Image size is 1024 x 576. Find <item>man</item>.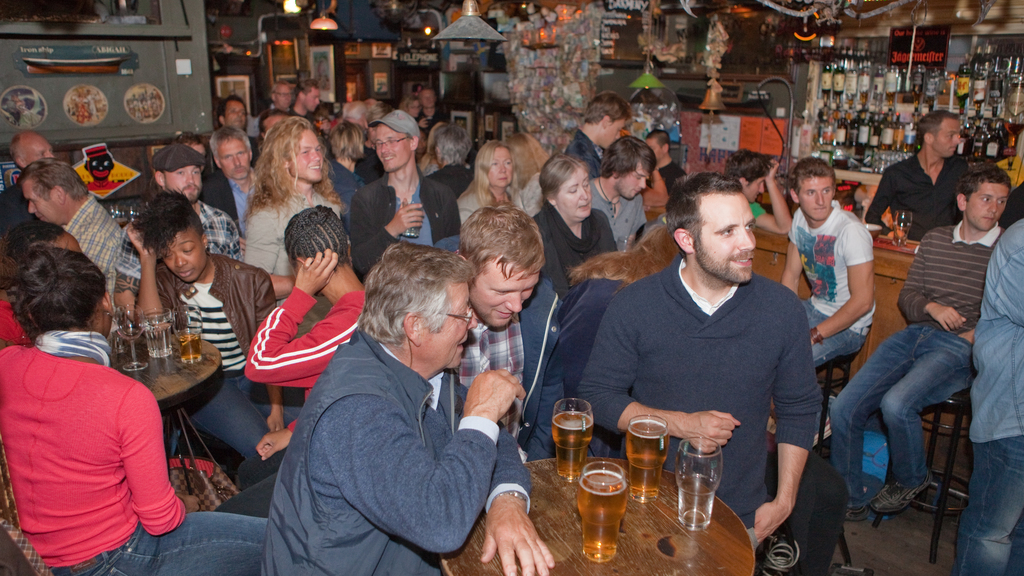
(left=643, top=130, right=687, bottom=195).
